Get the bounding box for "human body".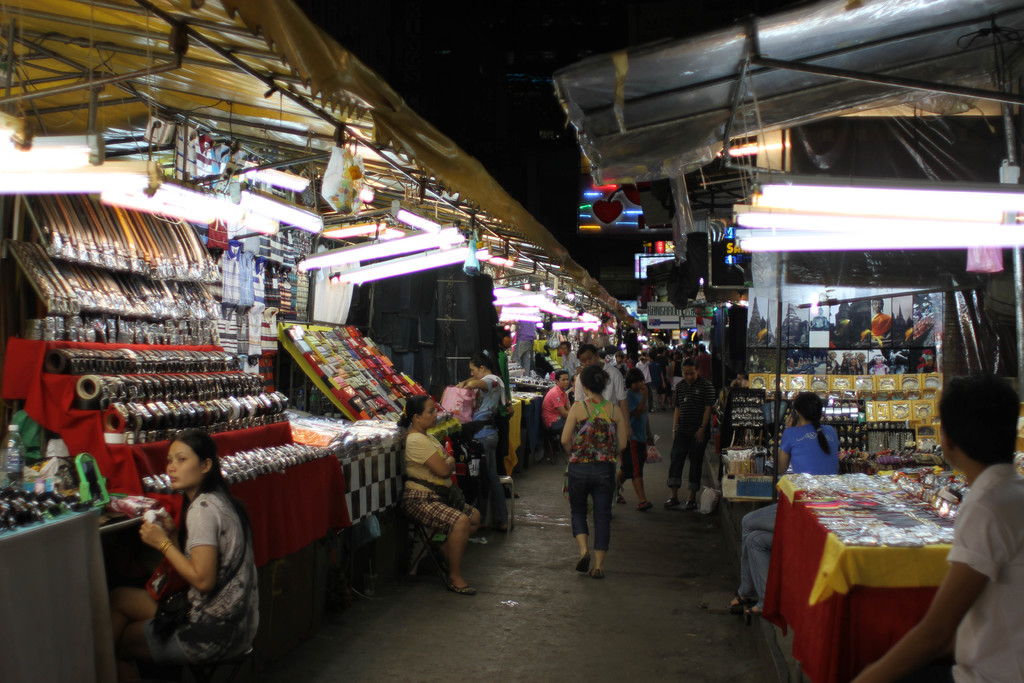
(538, 370, 572, 438).
